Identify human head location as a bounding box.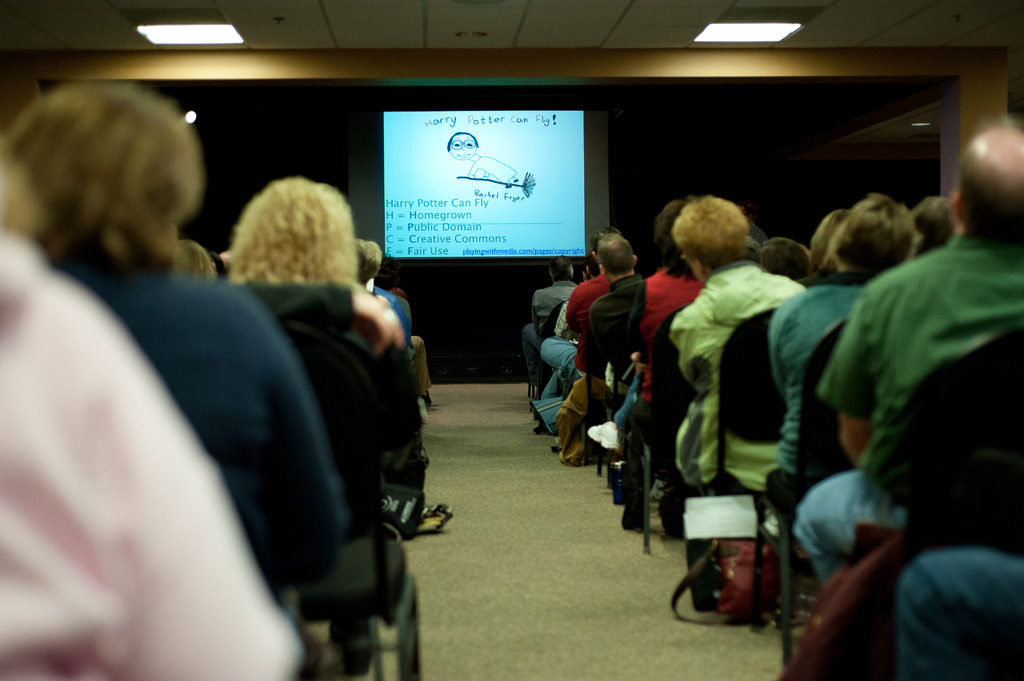
[221, 161, 368, 299].
